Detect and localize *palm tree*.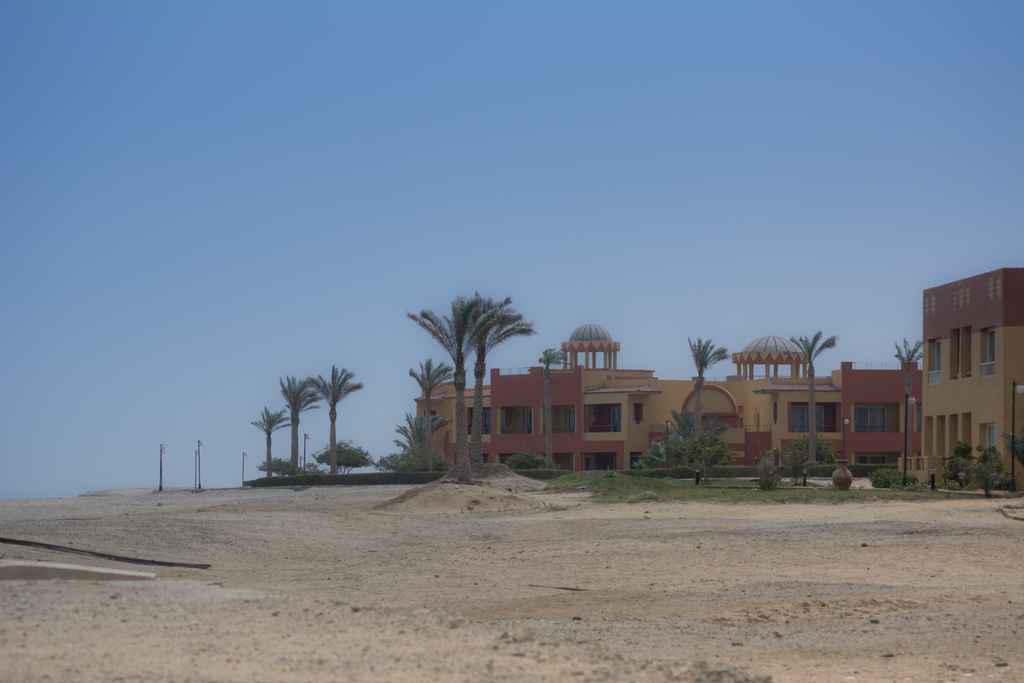
Localized at box=[466, 293, 518, 514].
